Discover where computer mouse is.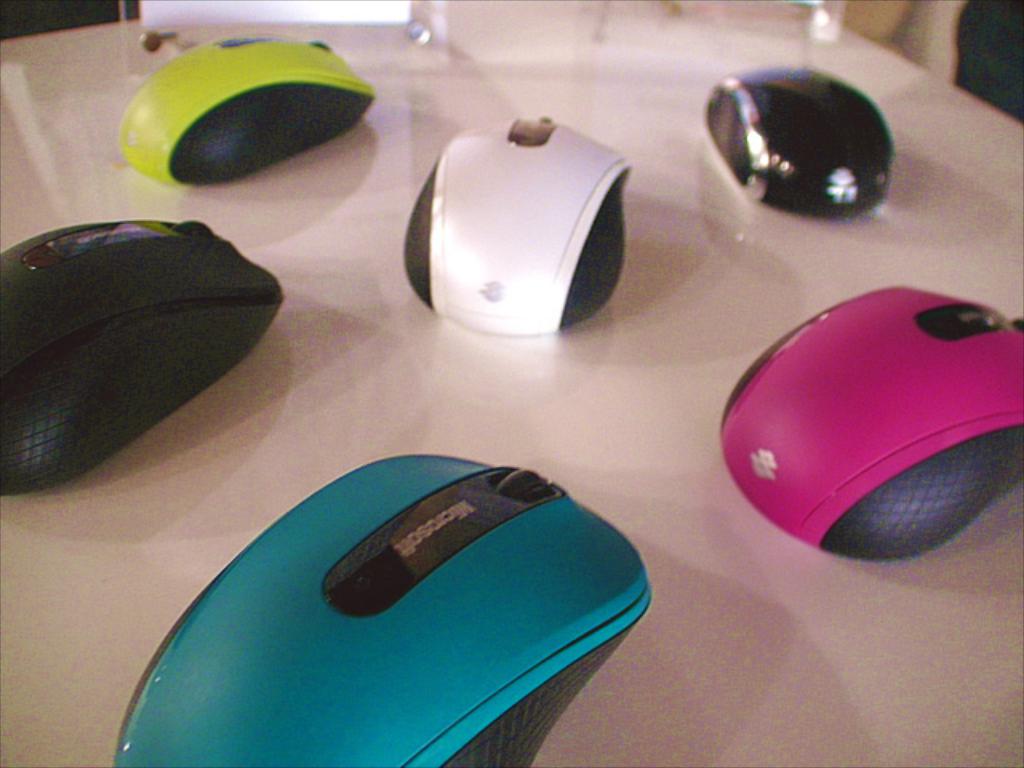
Discovered at box(717, 277, 1022, 562).
